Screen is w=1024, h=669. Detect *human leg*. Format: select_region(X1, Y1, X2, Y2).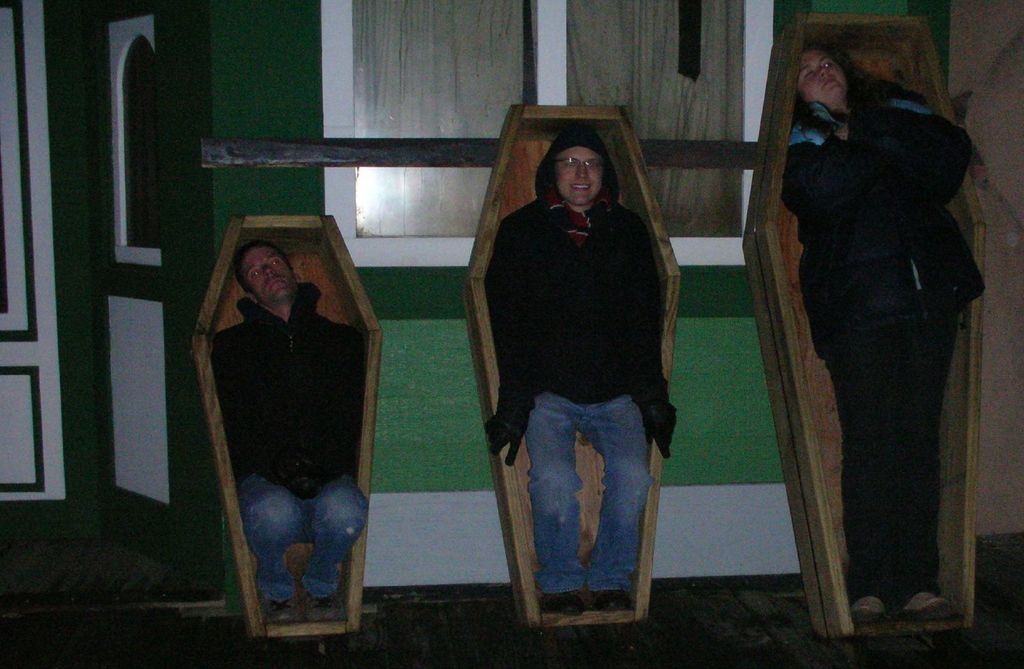
select_region(842, 312, 941, 584).
